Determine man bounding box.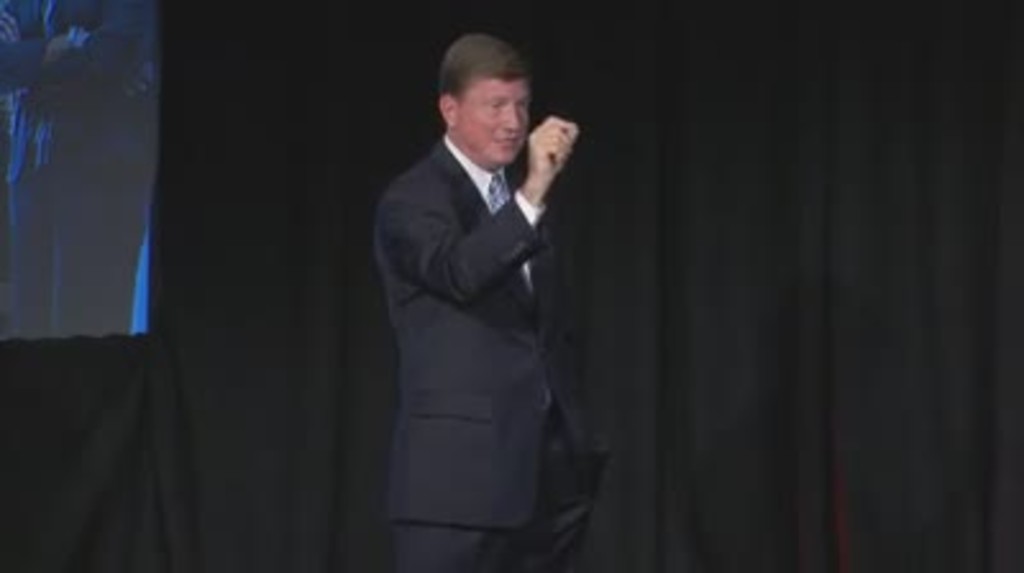
Determined: x1=348 y1=18 x2=609 y2=553.
